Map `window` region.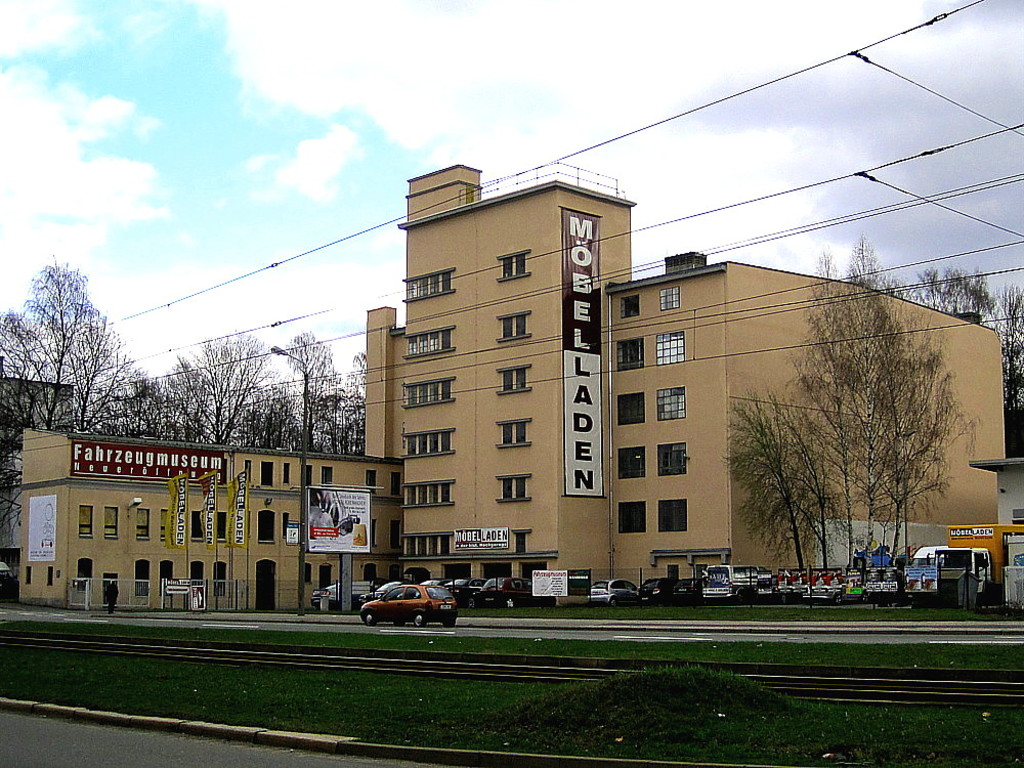
Mapped to left=507, top=524, right=528, bottom=549.
